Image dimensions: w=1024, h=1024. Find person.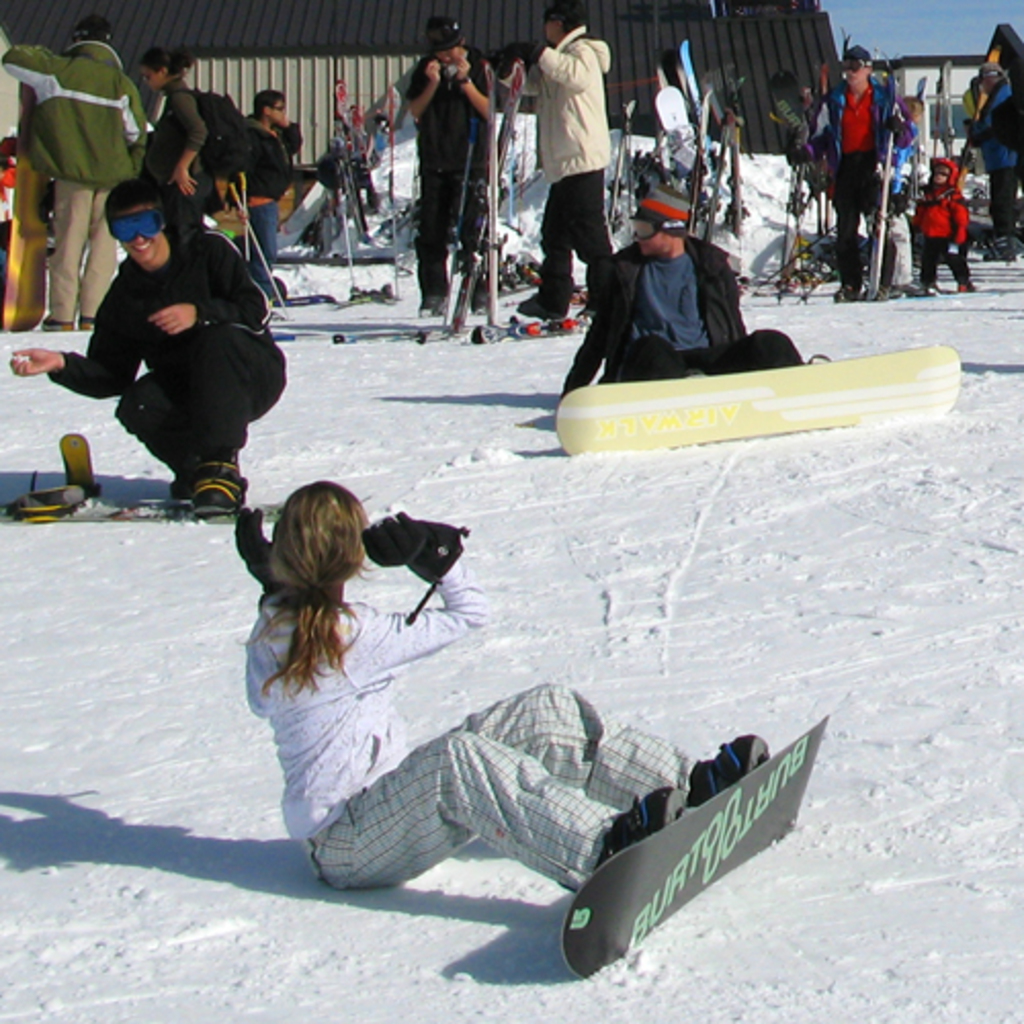
bbox=(403, 12, 500, 322).
